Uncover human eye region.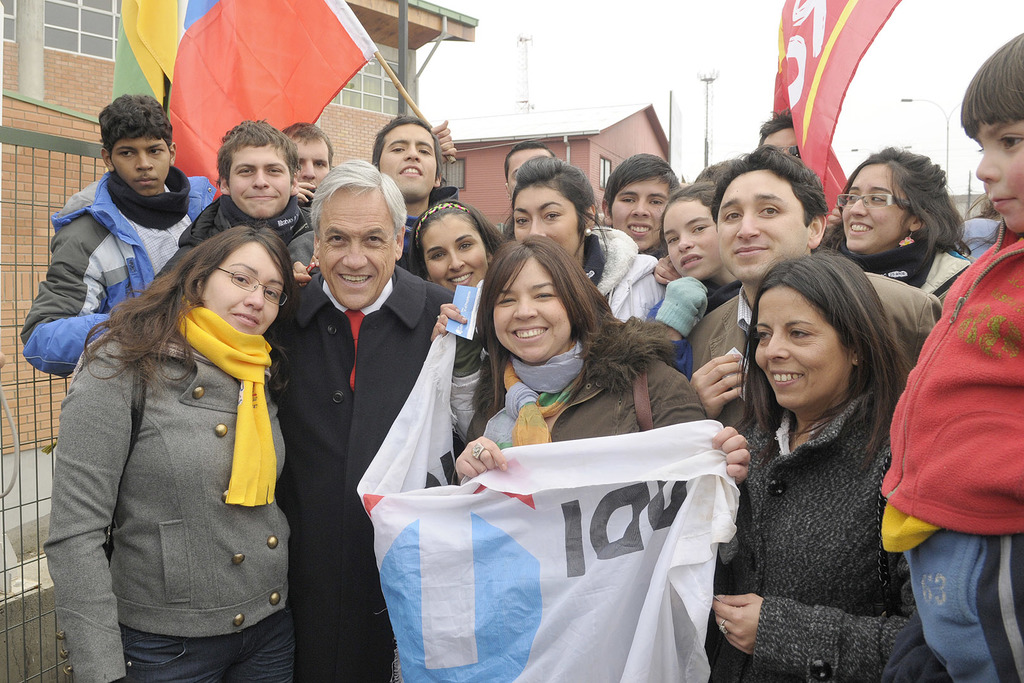
Uncovered: box=[496, 294, 518, 308].
